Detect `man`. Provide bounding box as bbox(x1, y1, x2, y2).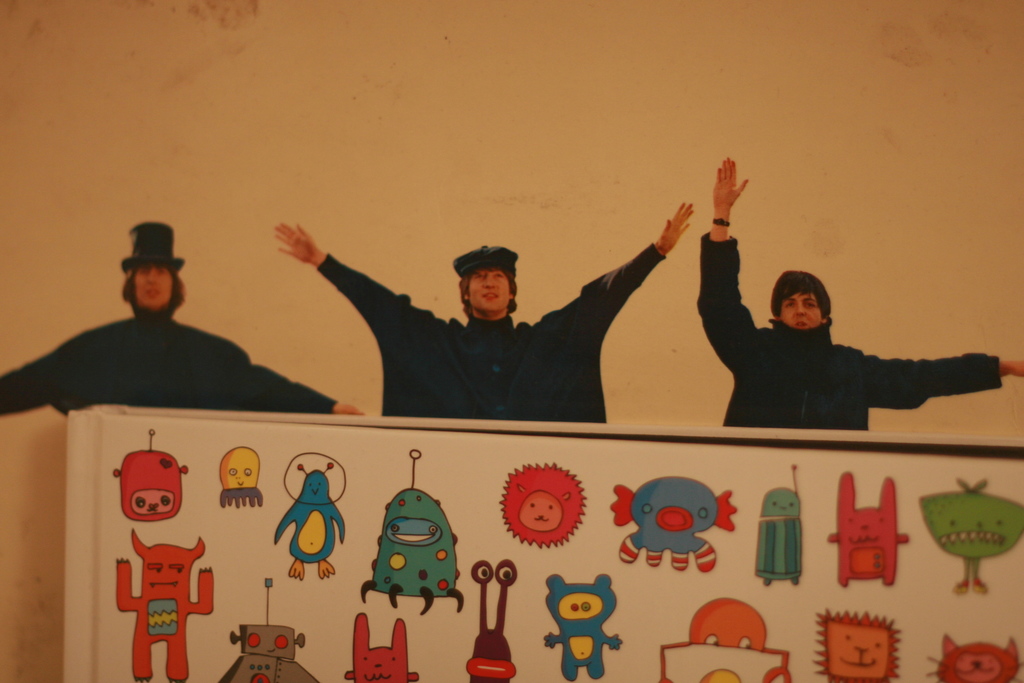
bbox(276, 199, 692, 423).
